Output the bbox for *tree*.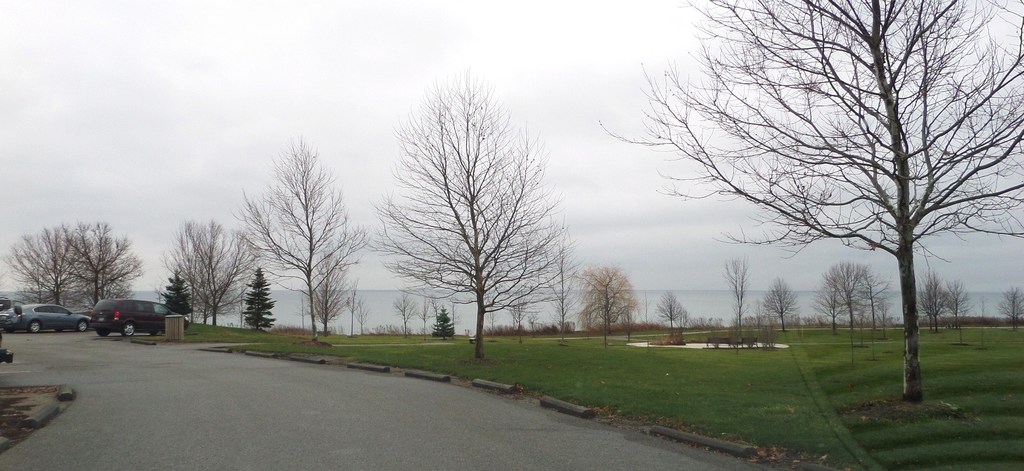
502, 282, 534, 328.
